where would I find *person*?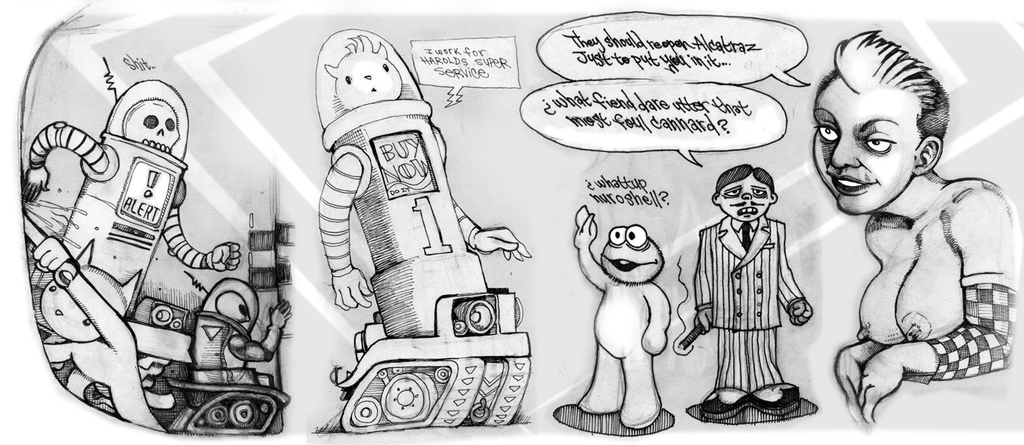
At [810,20,1022,431].
